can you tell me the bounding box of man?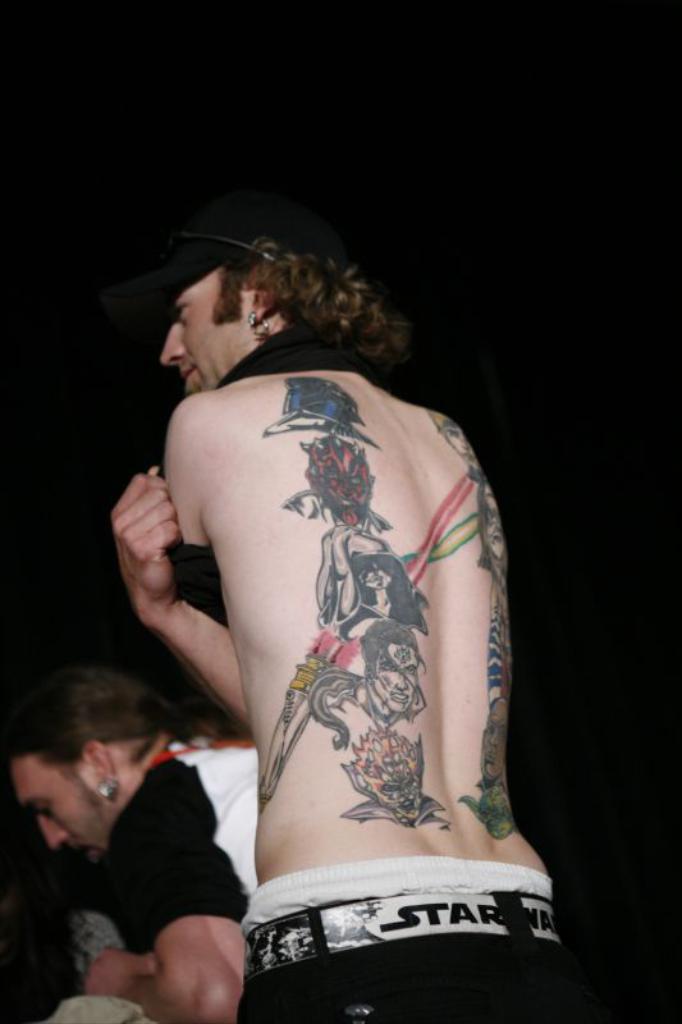
x1=81, y1=165, x2=549, y2=1007.
